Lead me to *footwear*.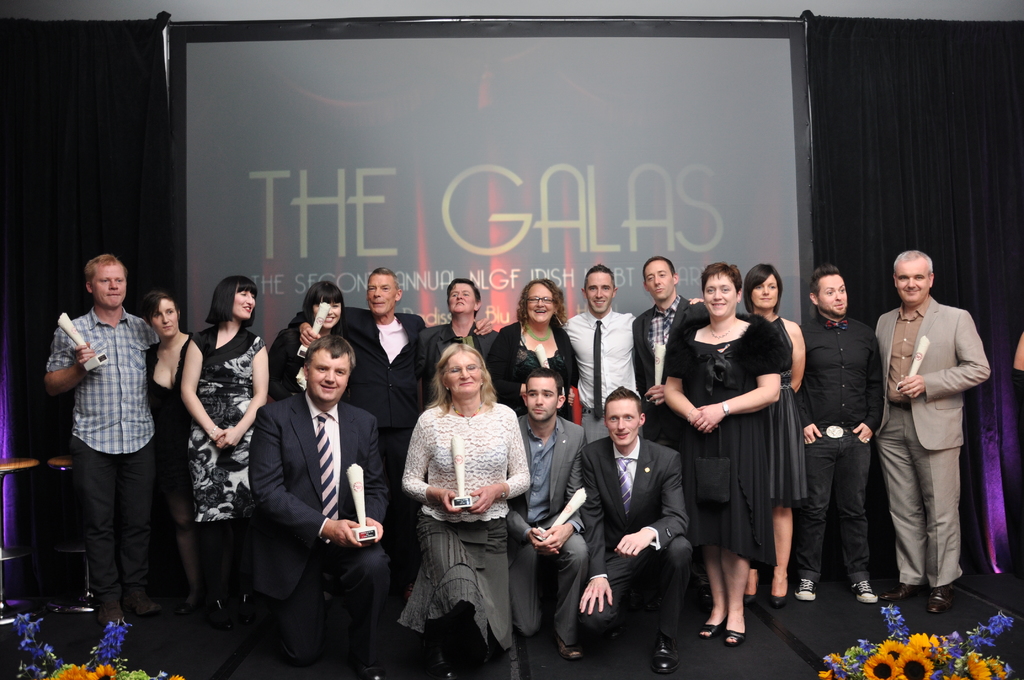
Lead to {"x1": 208, "y1": 589, "x2": 227, "y2": 617}.
